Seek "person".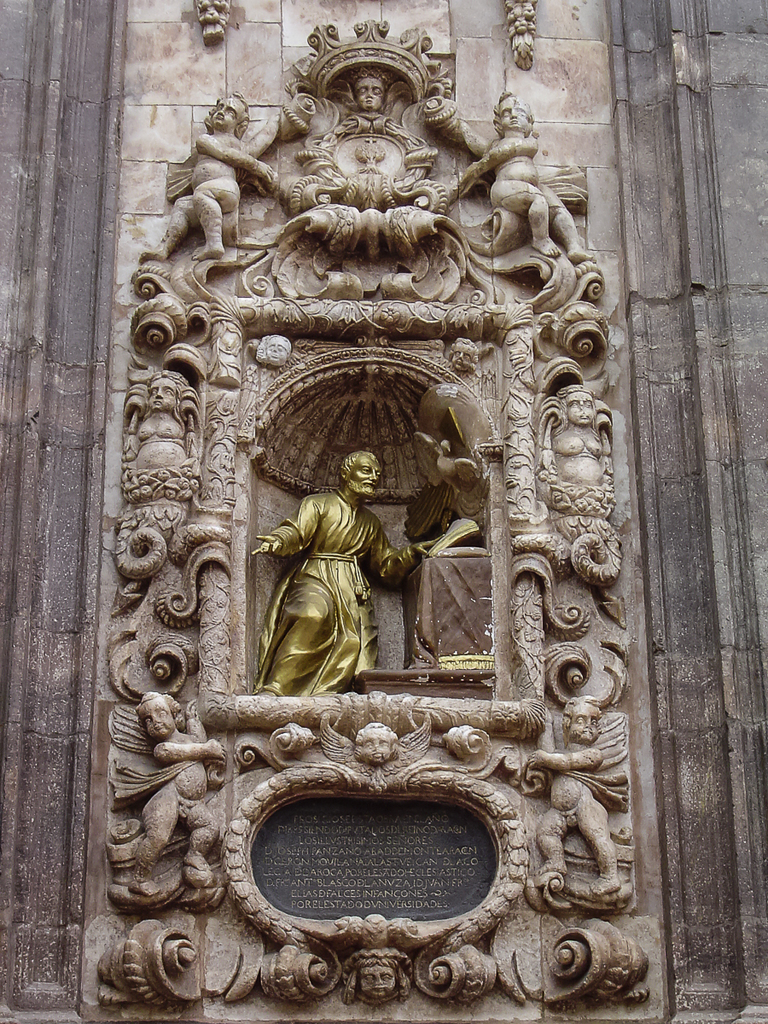
{"x1": 550, "y1": 392, "x2": 604, "y2": 487}.
